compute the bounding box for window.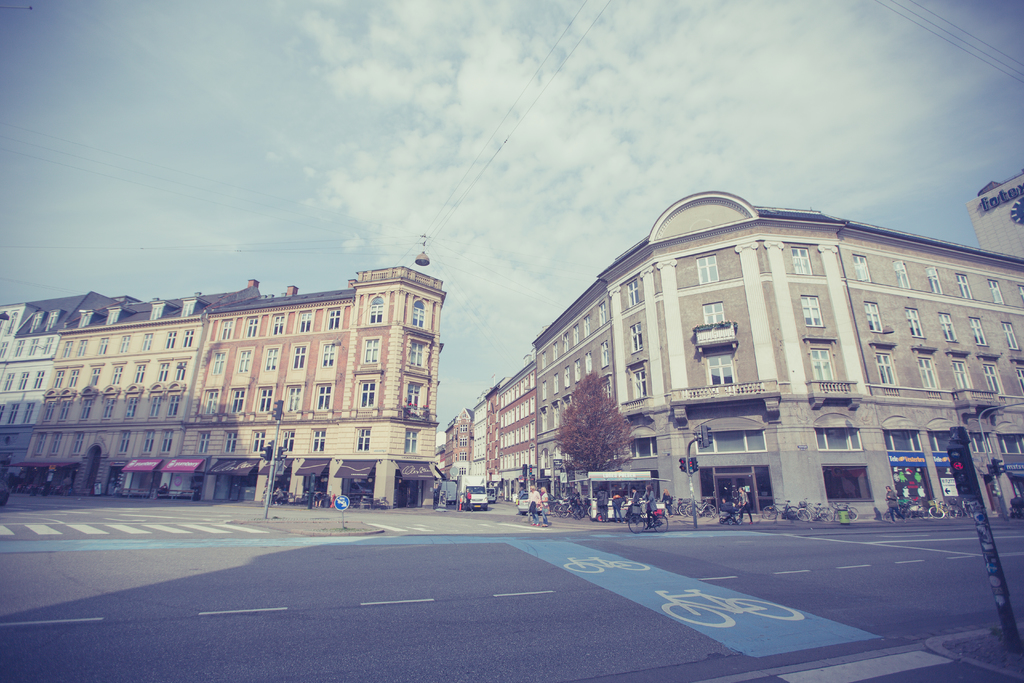
rect(876, 353, 897, 385).
